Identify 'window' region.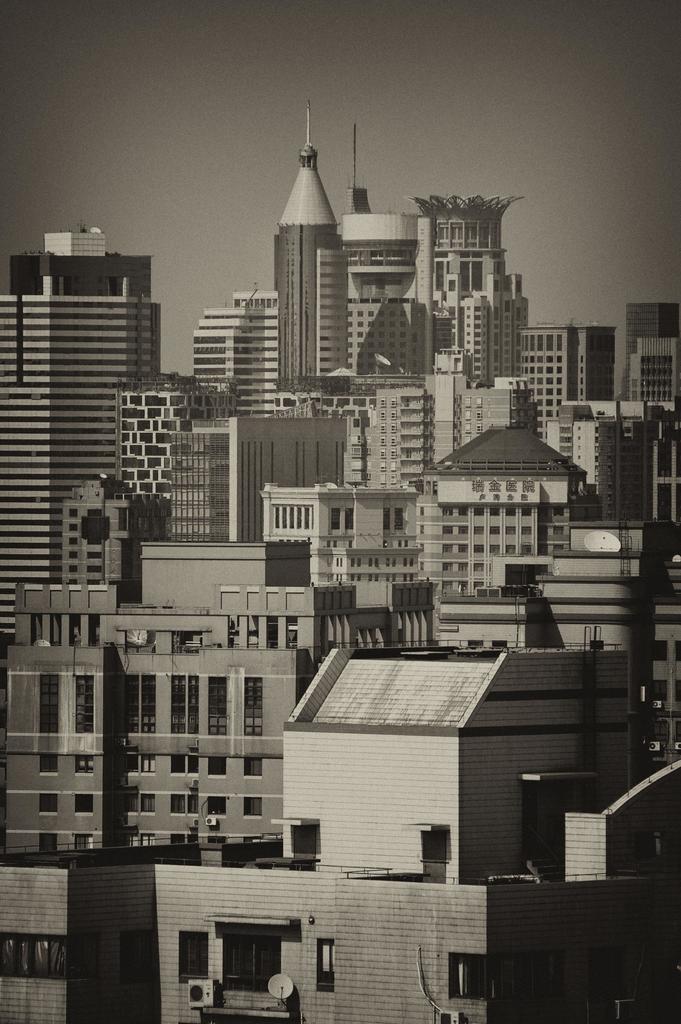
Region: (74,673,95,734).
